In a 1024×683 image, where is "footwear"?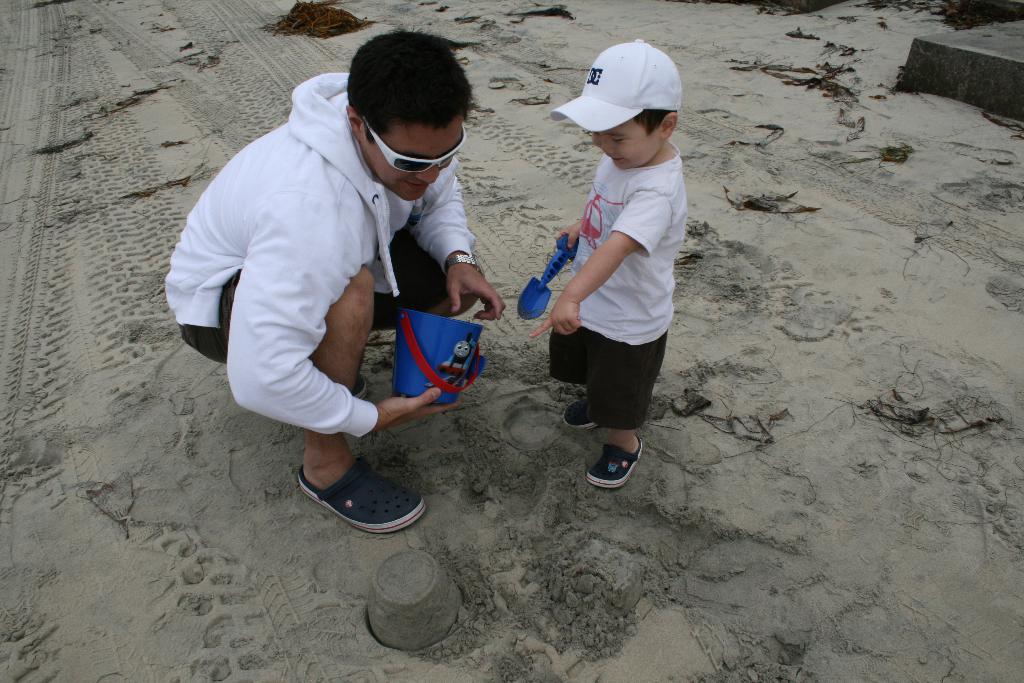
bbox=[346, 372, 367, 397].
